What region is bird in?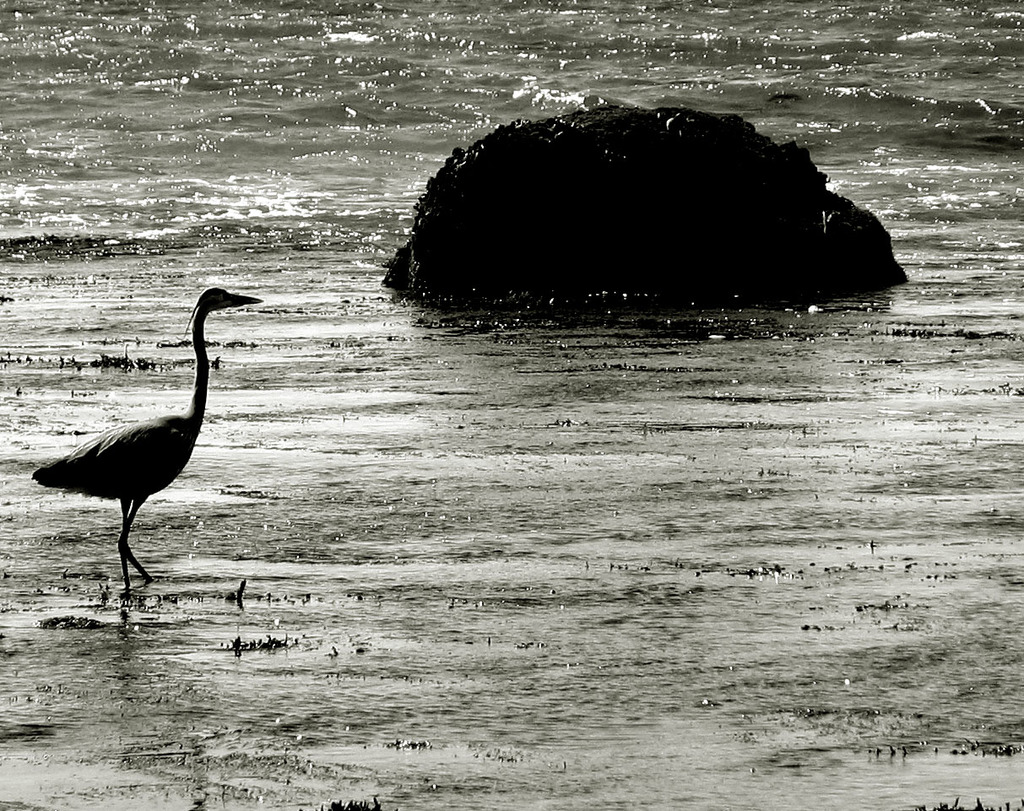
28,289,267,588.
